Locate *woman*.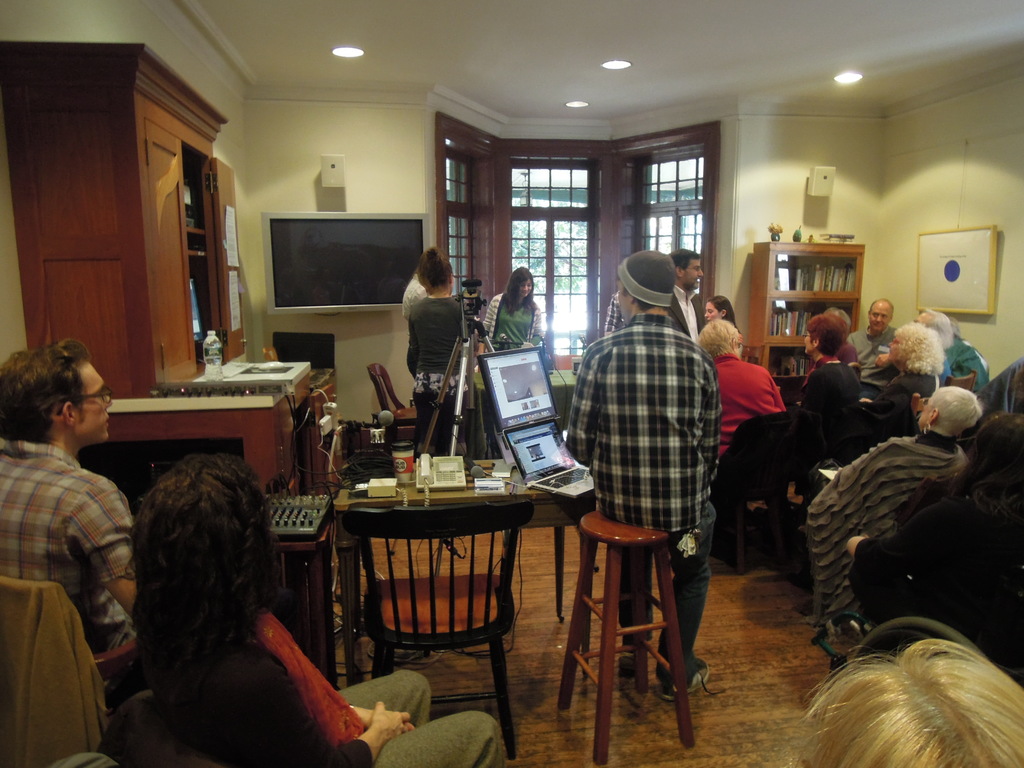
Bounding box: <bbox>790, 316, 863, 418</bbox>.
